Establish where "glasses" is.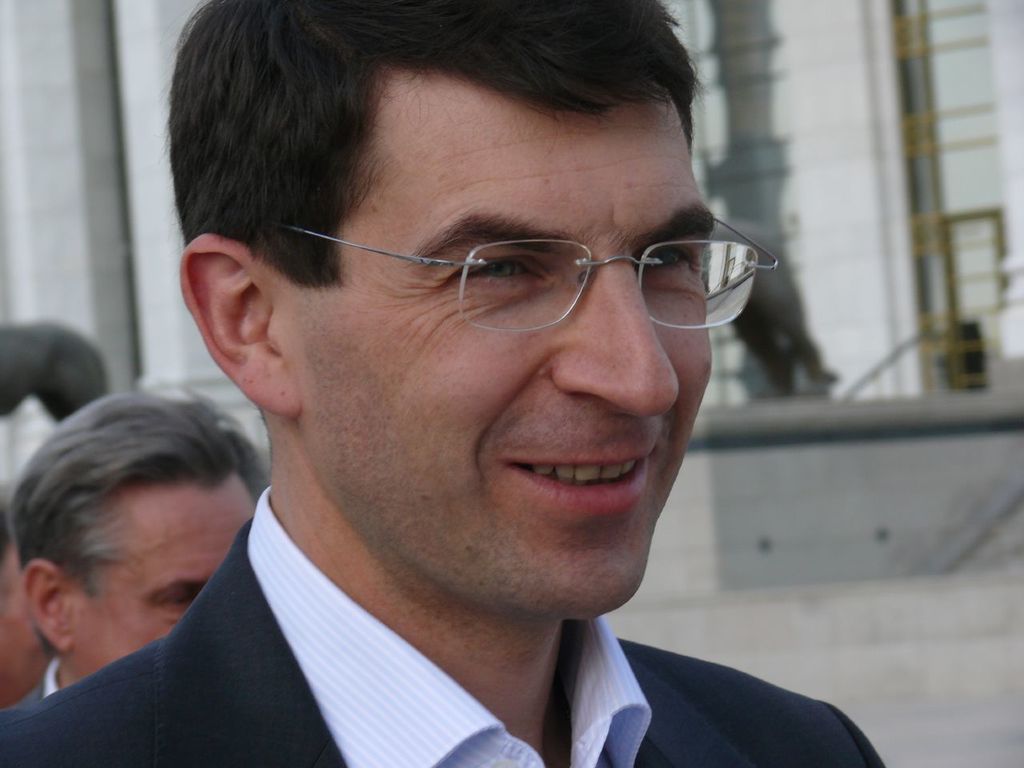
Established at <region>287, 203, 743, 347</region>.
